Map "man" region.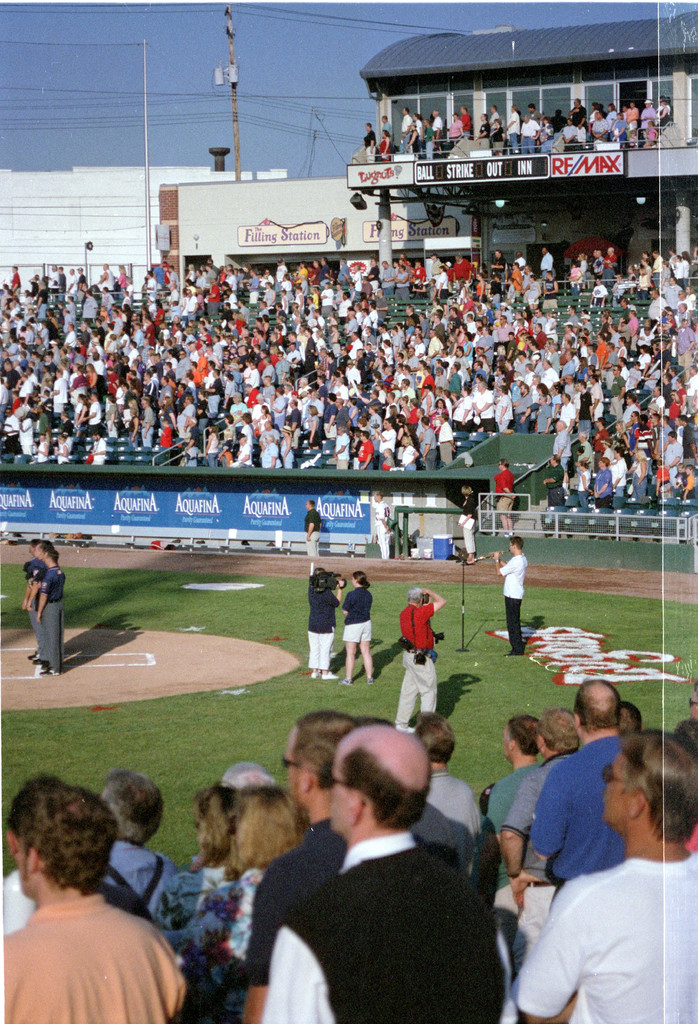
Mapped to x1=677 y1=314 x2=697 y2=379.
